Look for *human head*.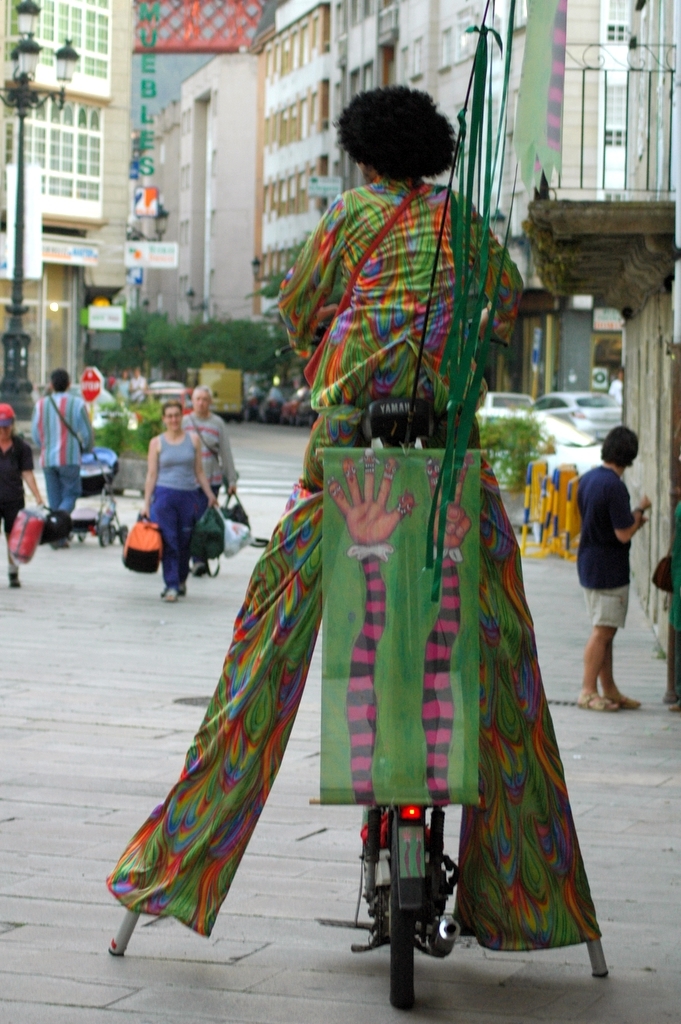
Found: 603:421:642:471.
